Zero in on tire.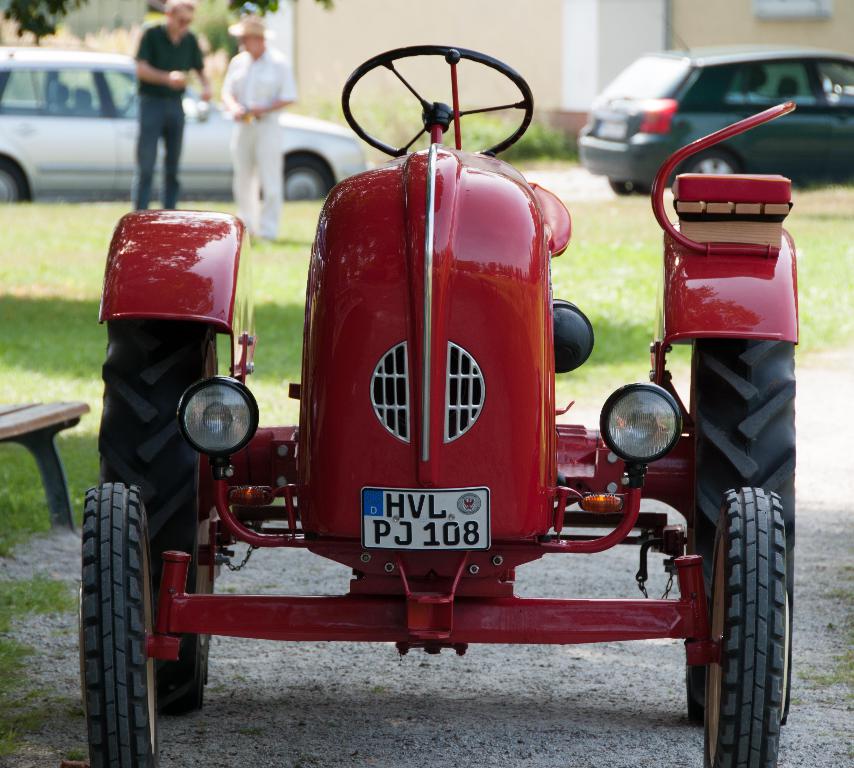
Zeroed in: bbox=(95, 312, 220, 701).
